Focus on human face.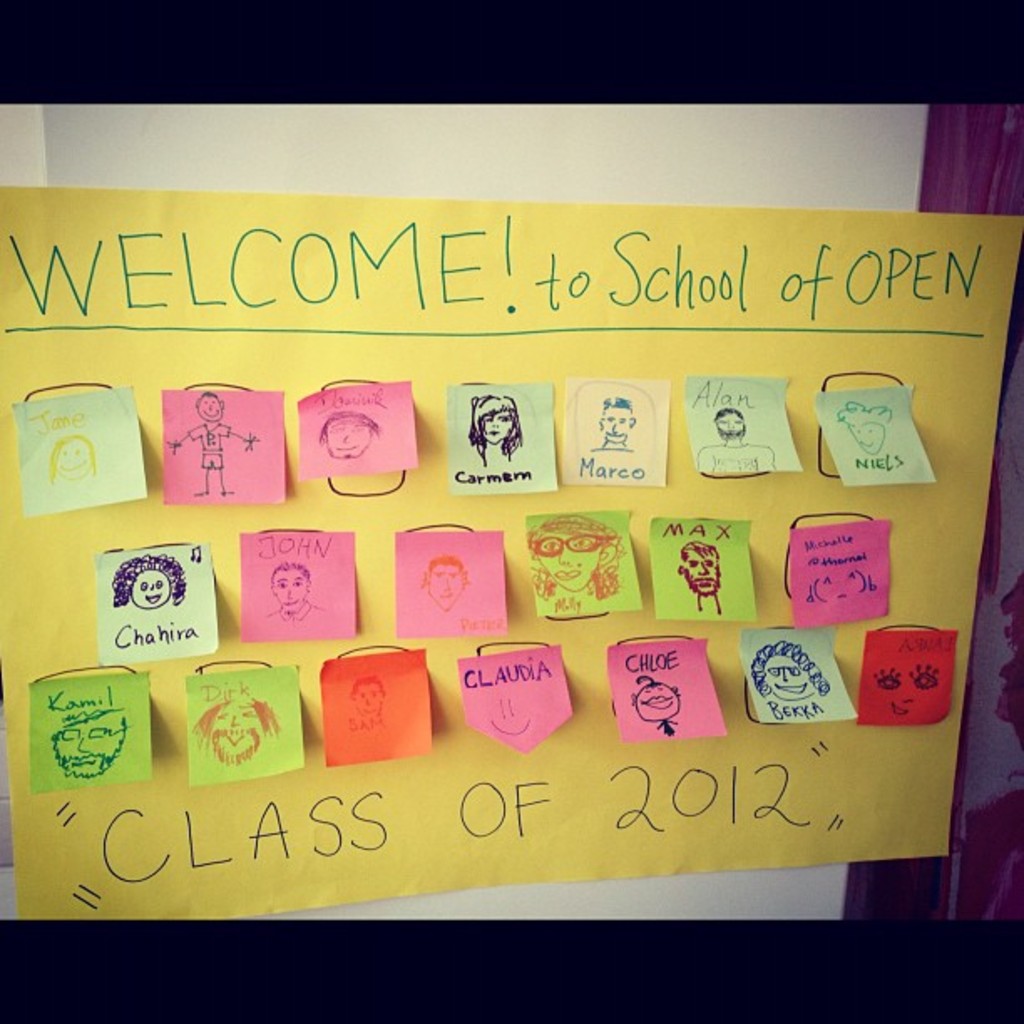
Focused at (left=718, top=413, right=741, bottom=445).
